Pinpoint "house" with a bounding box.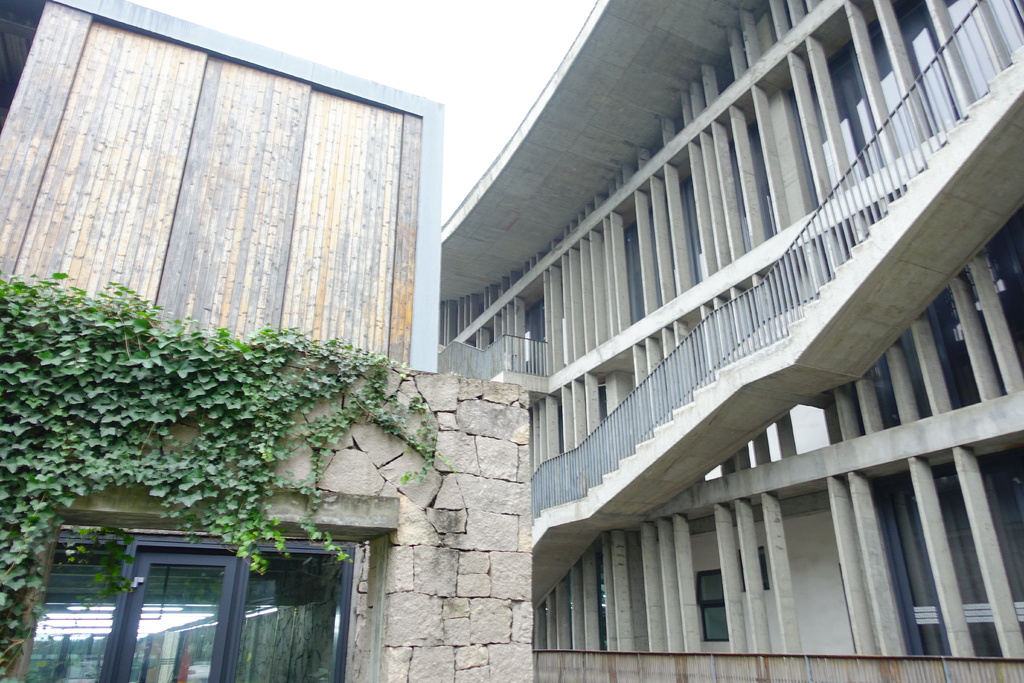
Rect(433, 0, 1023, 682).
